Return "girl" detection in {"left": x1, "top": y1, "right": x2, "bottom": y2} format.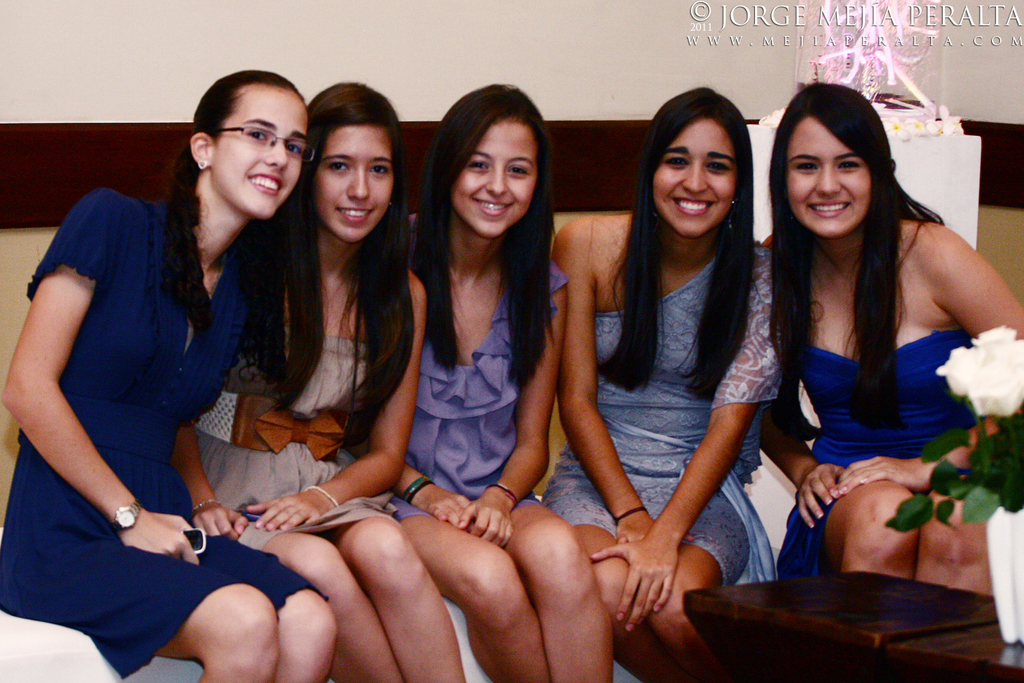
{"left": 388, "top": 83, "right": 613, "bottom": 682}.
